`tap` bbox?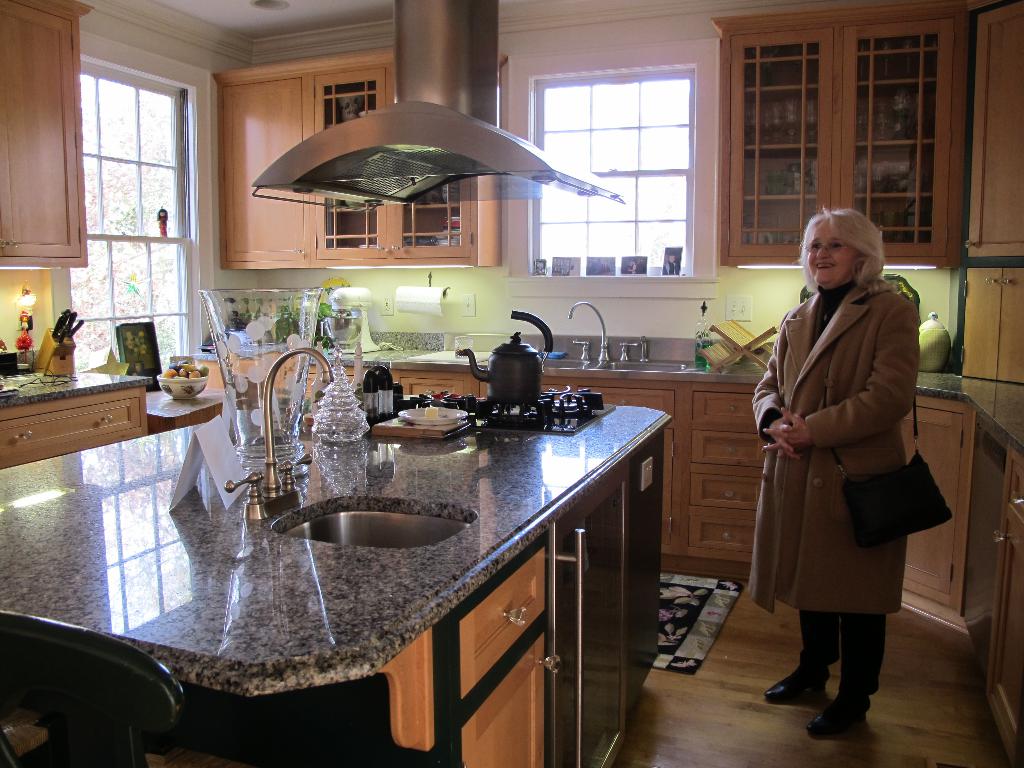
pyautogui.locateOnScreen(262, 342, 338, 504)
